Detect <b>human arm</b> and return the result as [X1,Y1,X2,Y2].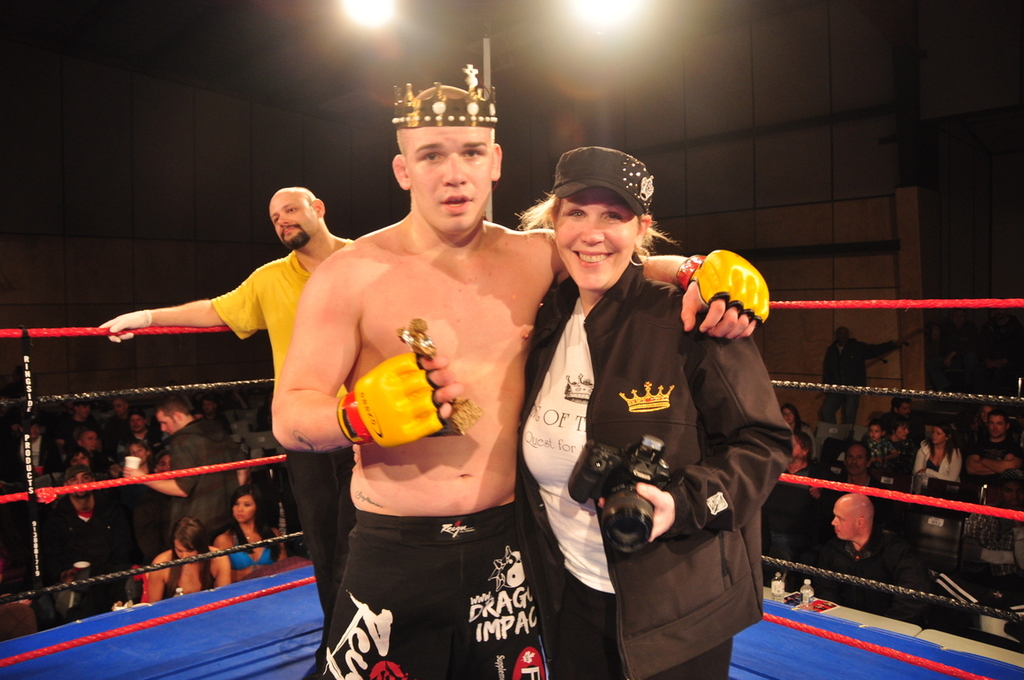
[120,431,198,501].
